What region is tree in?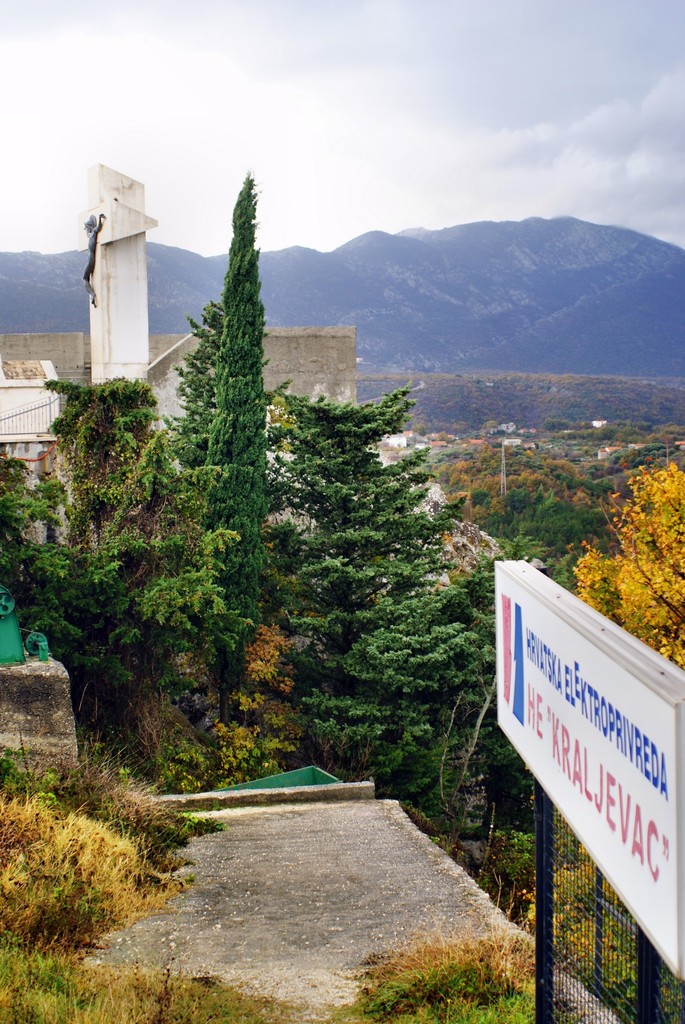
pyautogui.locateOnScreen(255, 385, 484, 783).
